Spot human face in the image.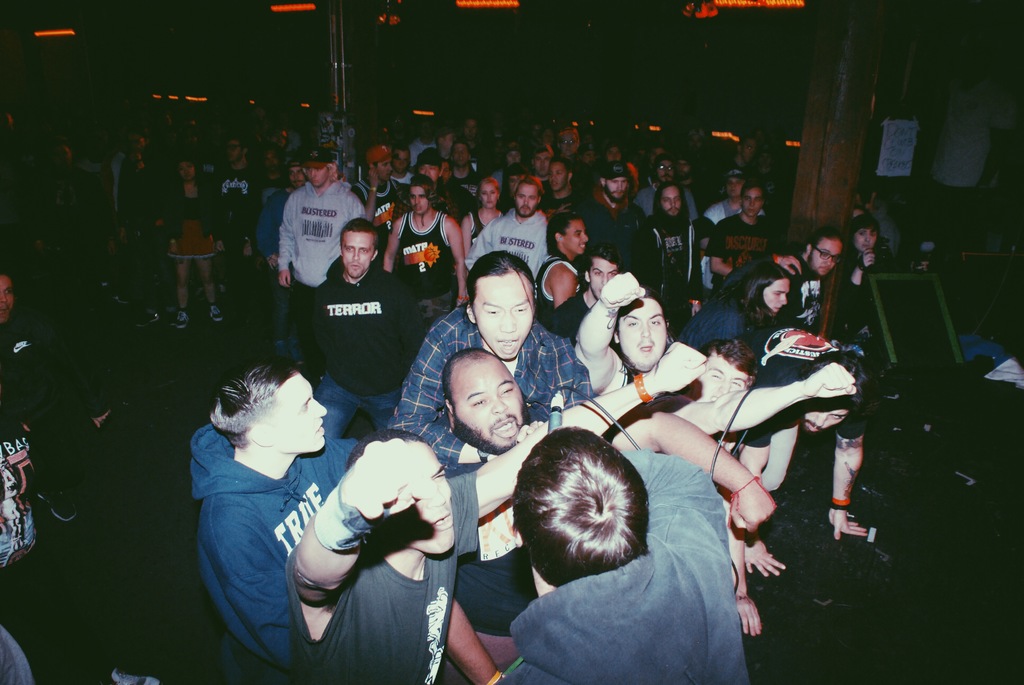
human face found at <bbox>694, 354, 750, 397</bbox>.
